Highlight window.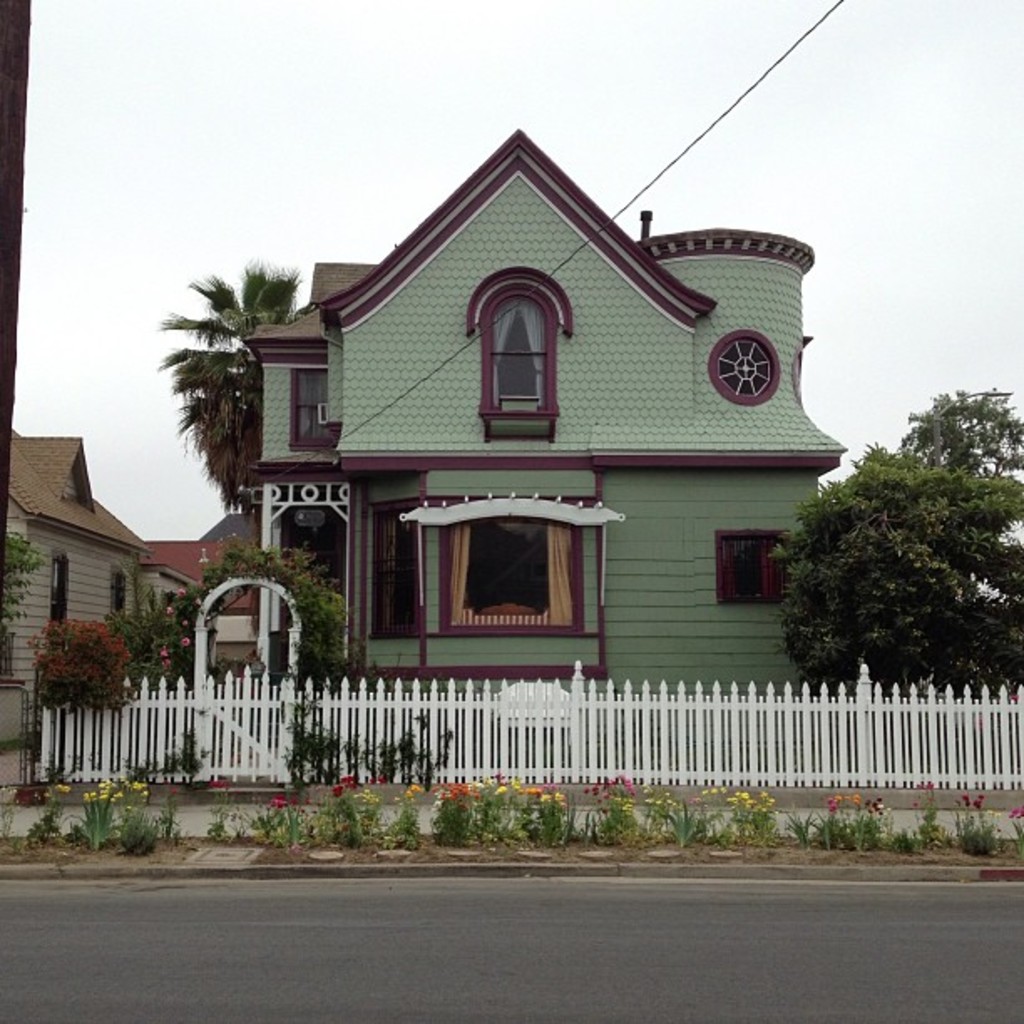
Highlighted region: [273,500,346,632].
